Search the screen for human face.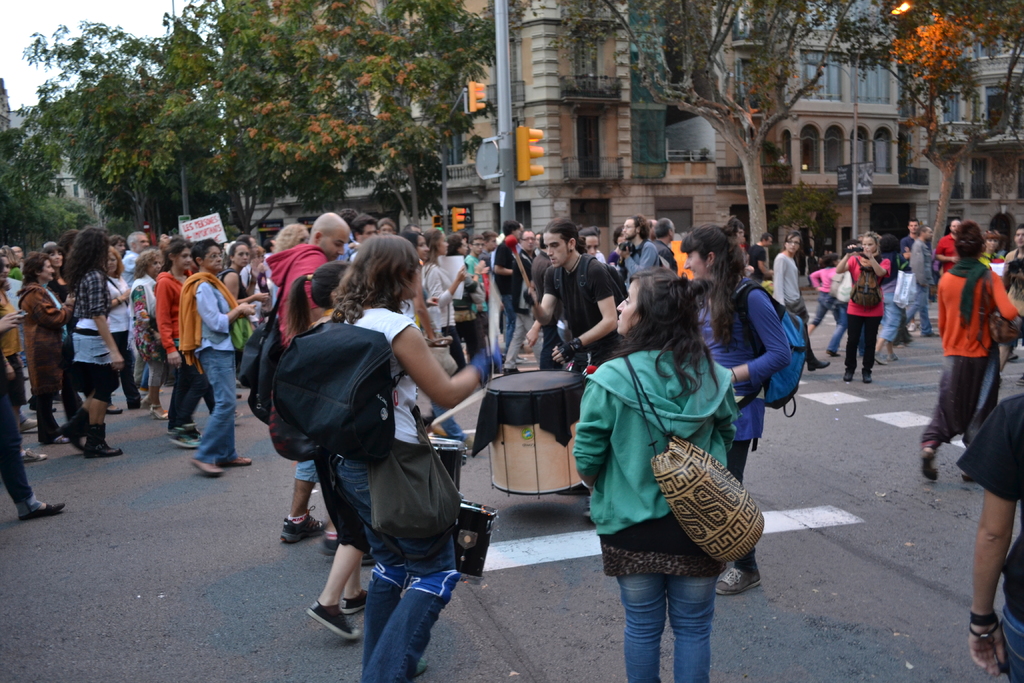
Found at {"x1": 1010, "y1": 232, "x2": 1023, "y2": 247}.
